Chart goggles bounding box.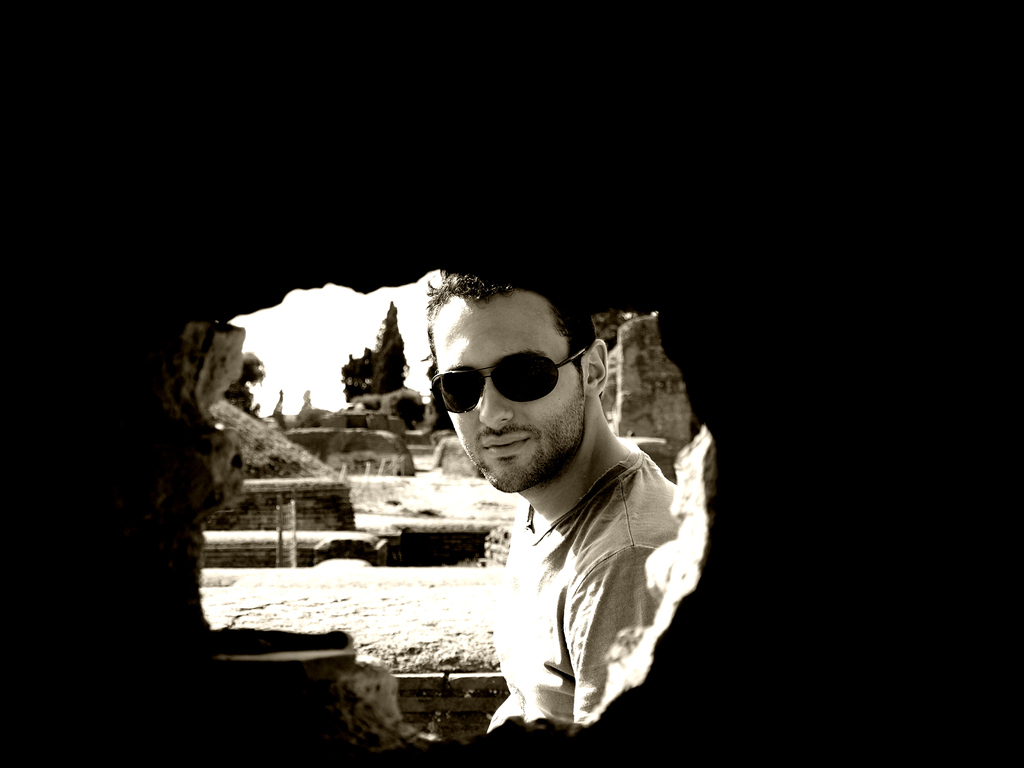
Charted: <region>428, 348, 597, 415</region>.
